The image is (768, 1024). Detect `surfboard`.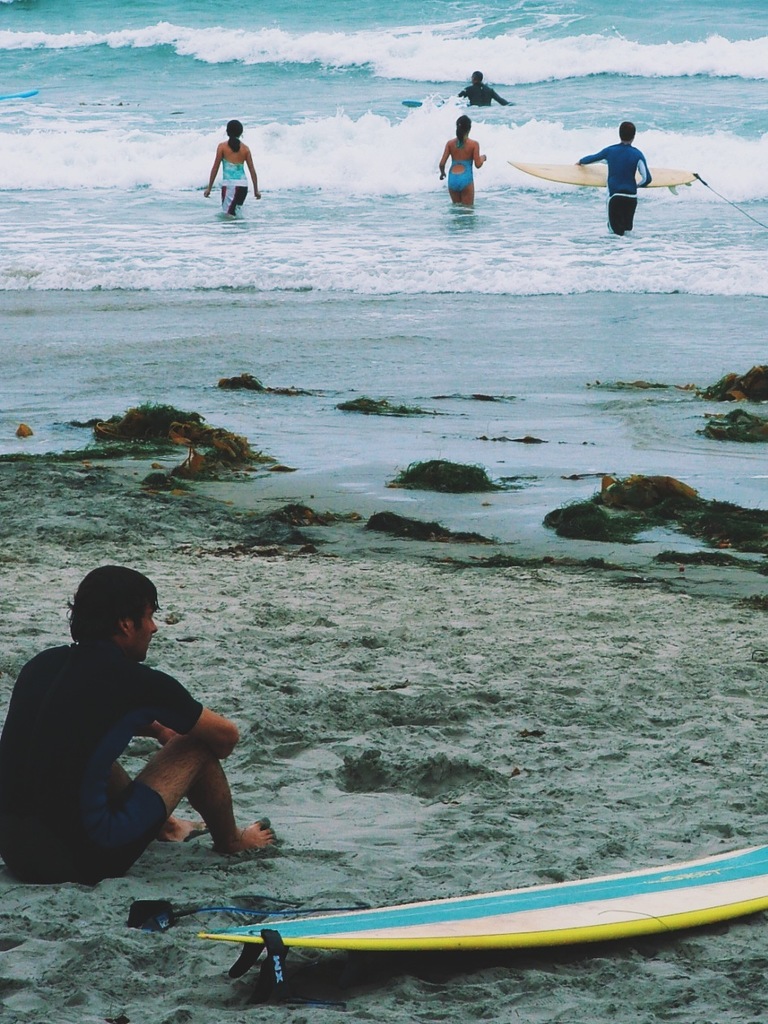
Detection: l=400, t=100, r=463, b=109.
